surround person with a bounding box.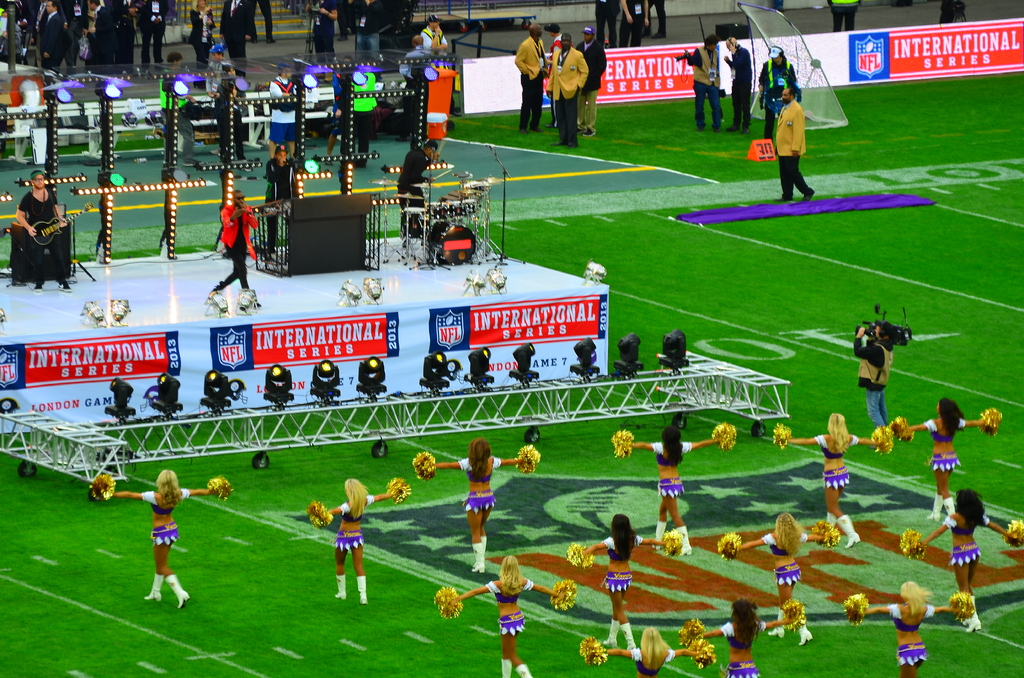
pyautogui.locateOnScreen(782, 412, 887, 553).
